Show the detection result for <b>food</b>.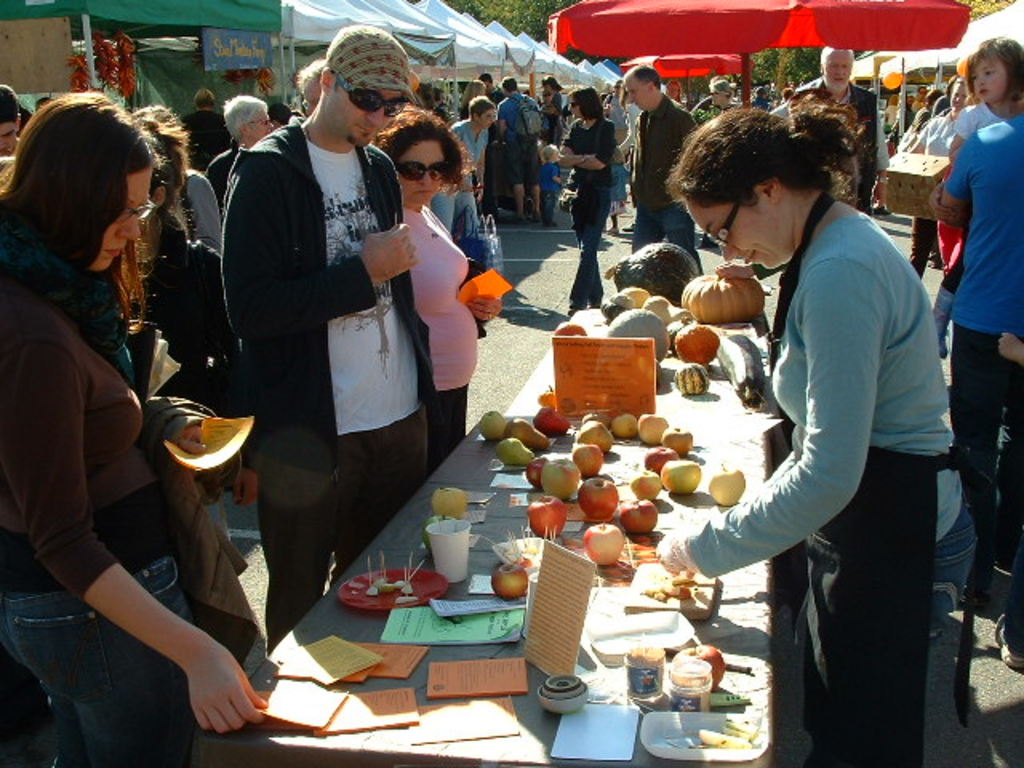
493,563,528,602.
